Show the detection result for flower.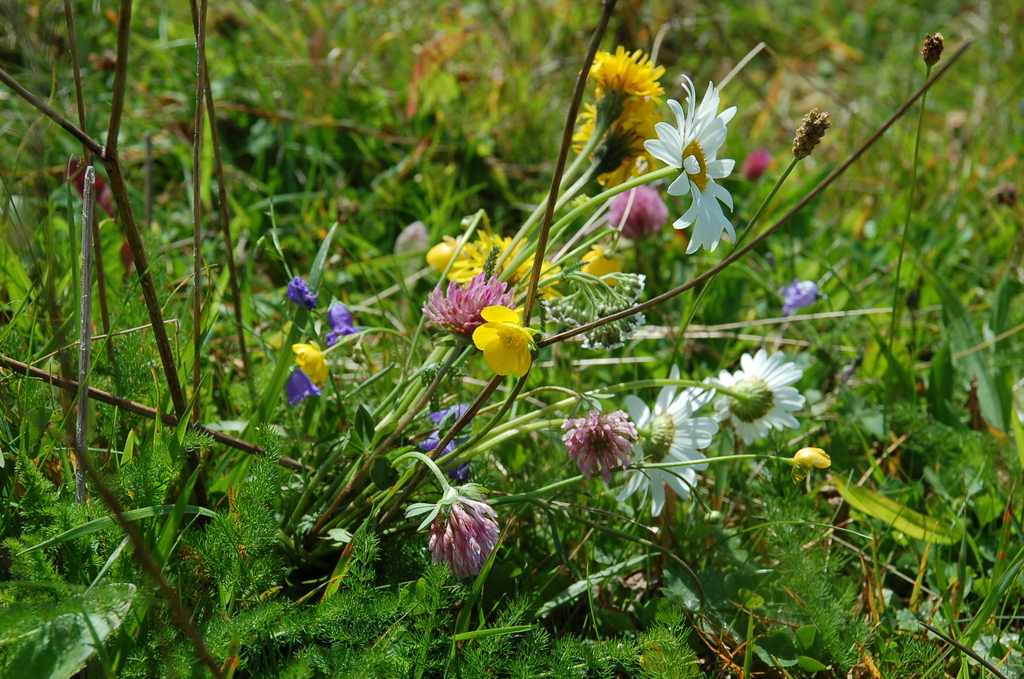
Rect(785, 281, 820, 307).
